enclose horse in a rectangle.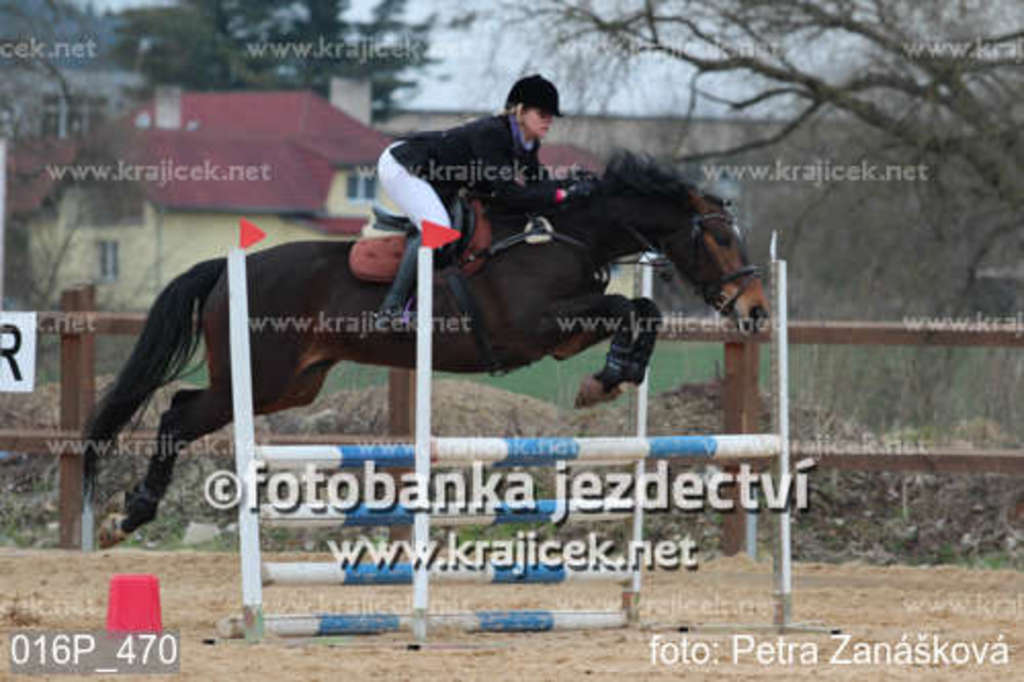
pyautogui.locateOnScreen(78, 145, 770, 553).
